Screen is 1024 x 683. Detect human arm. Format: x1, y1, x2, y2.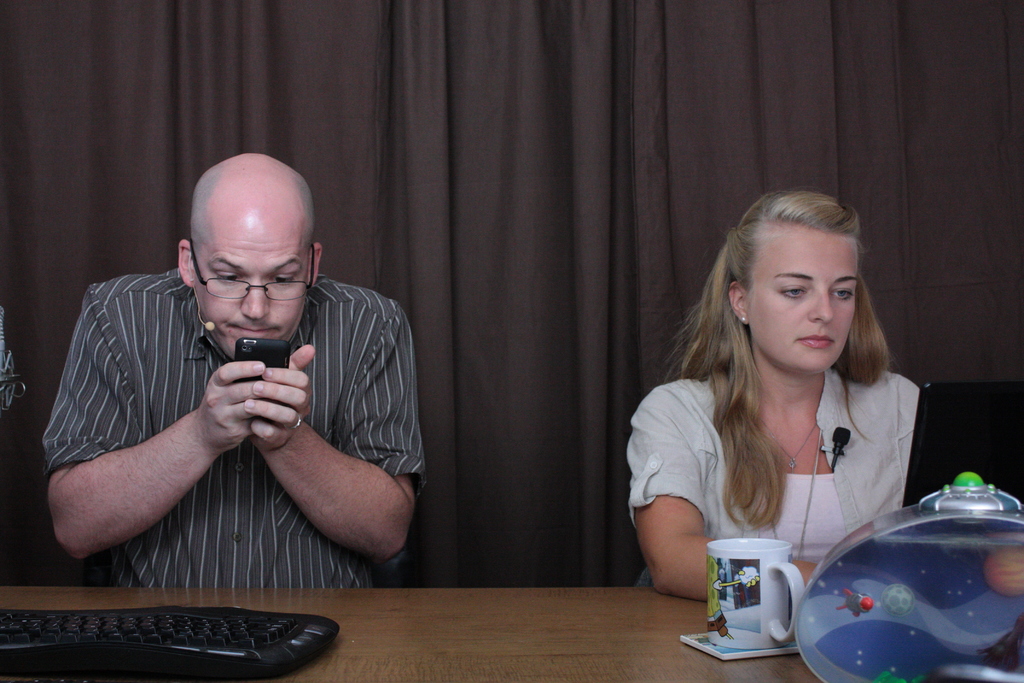
895, 386, 940, 524.
